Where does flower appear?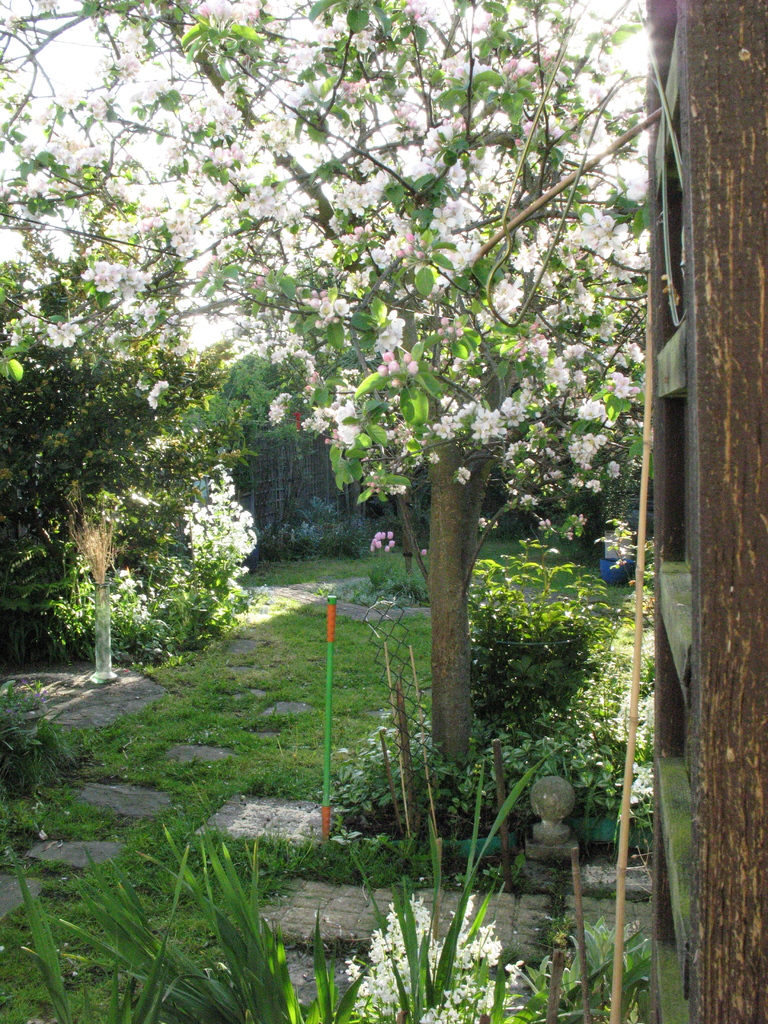
Appears at (x1=550, y1=552, x2=685, y2=825).
